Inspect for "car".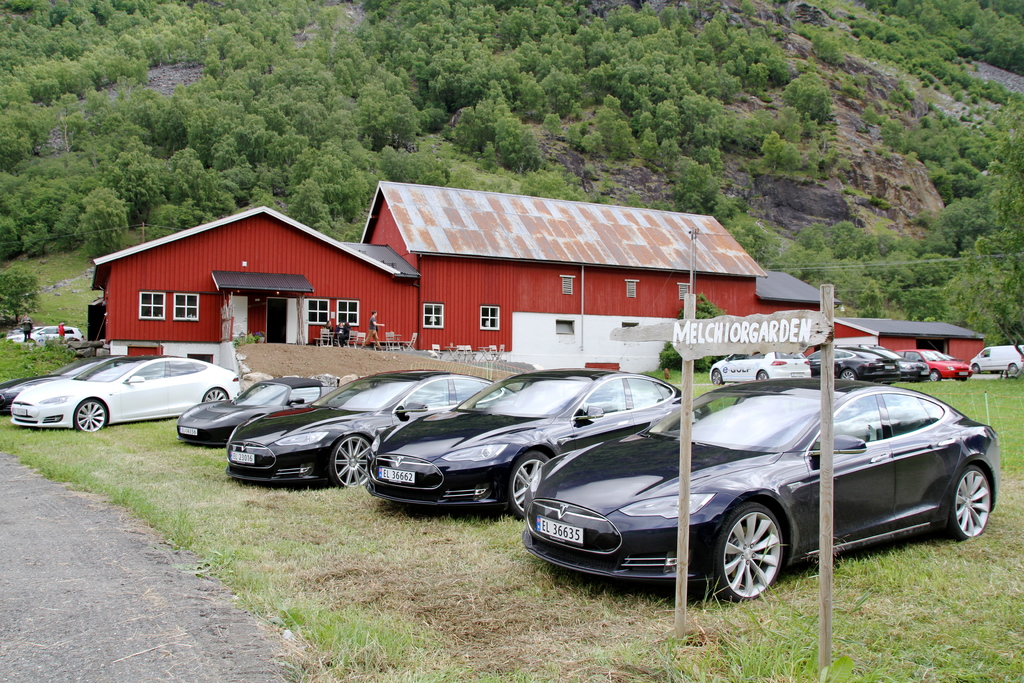
Inspection: 707,352,813,384.
